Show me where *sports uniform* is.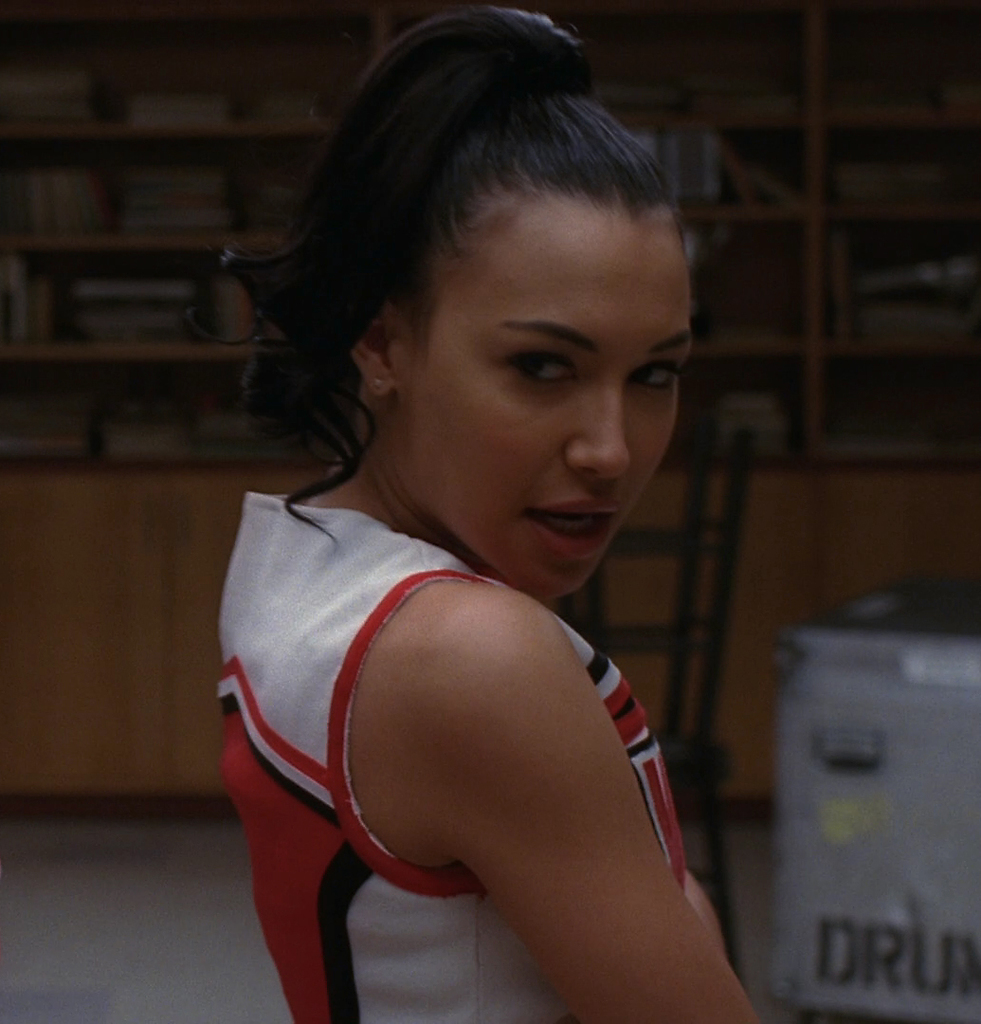
*sports uniform* is at locate(213, 488, 689, 1023).
